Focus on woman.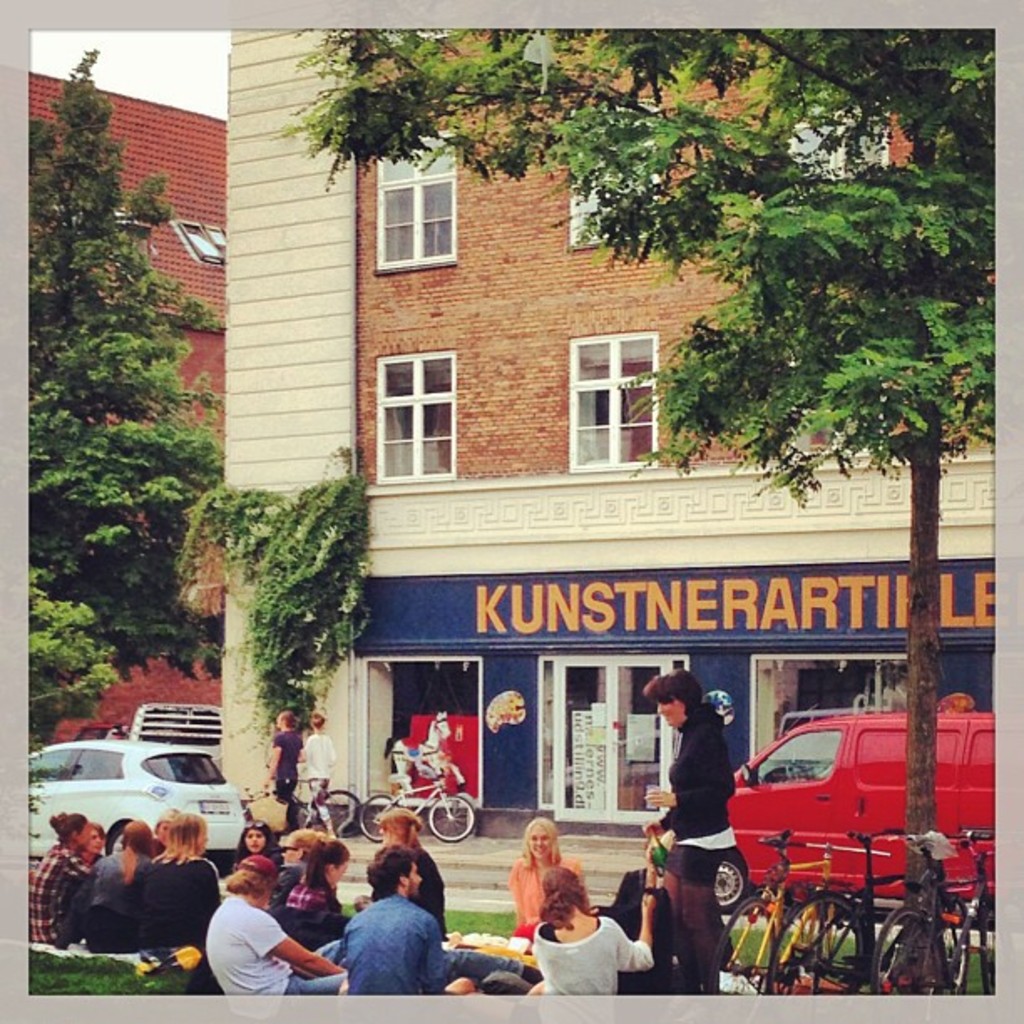
Focused at (234,815,283,872).
